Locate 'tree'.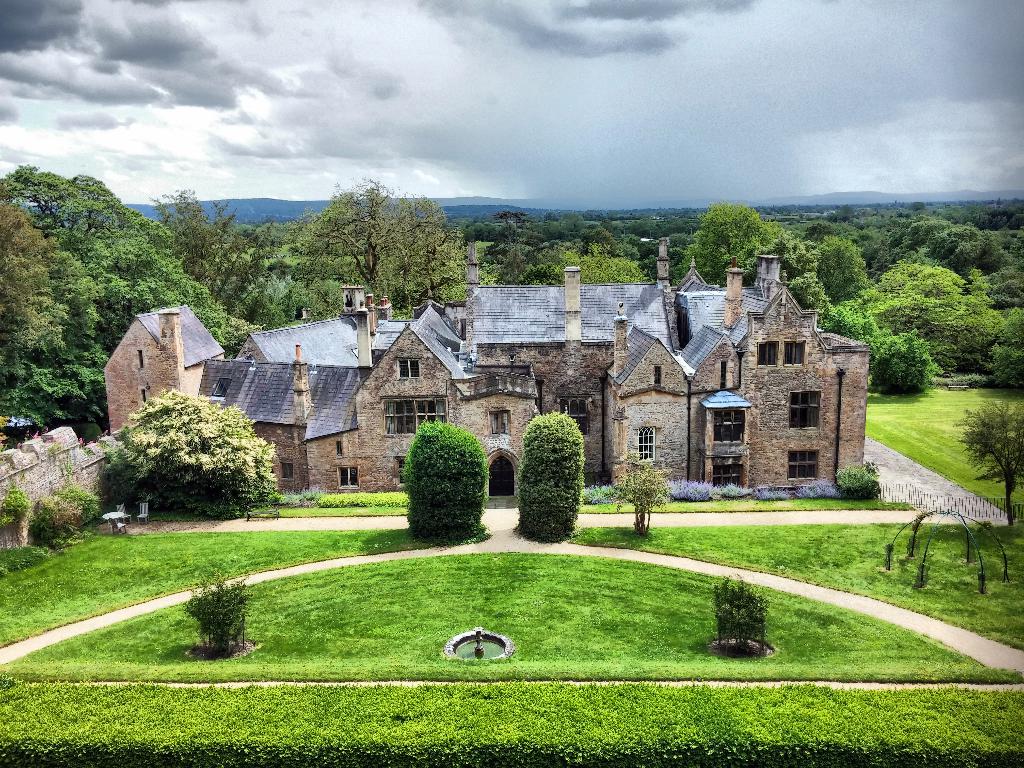
Bounding box: (left=469, top=204, right=566, bottom=291).
